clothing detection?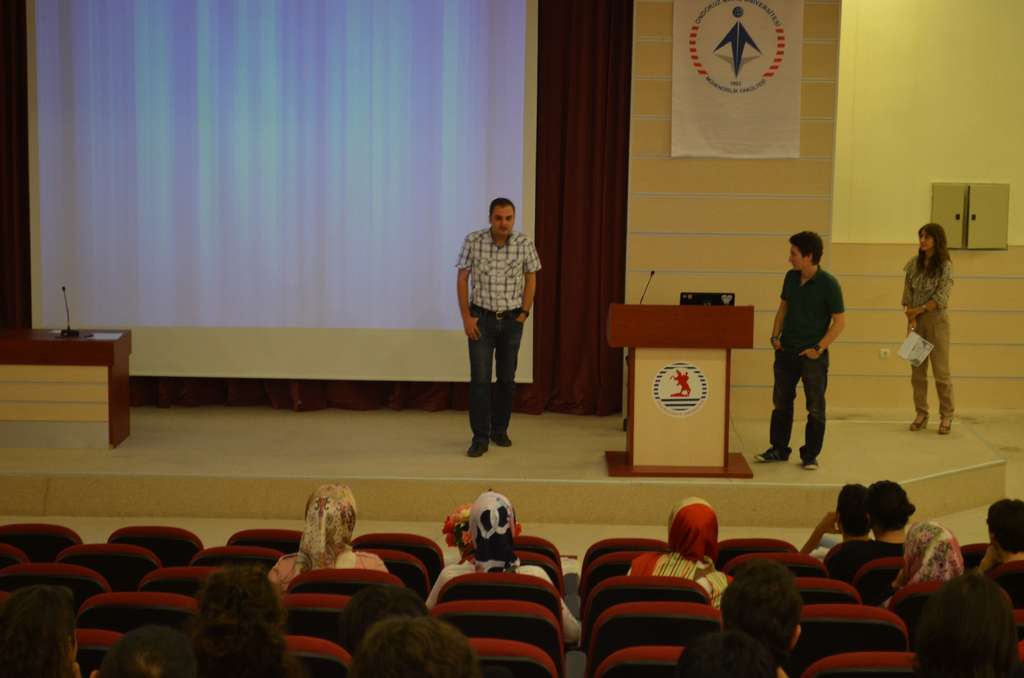
x1=829, y1=540, x2=911, y2=581
